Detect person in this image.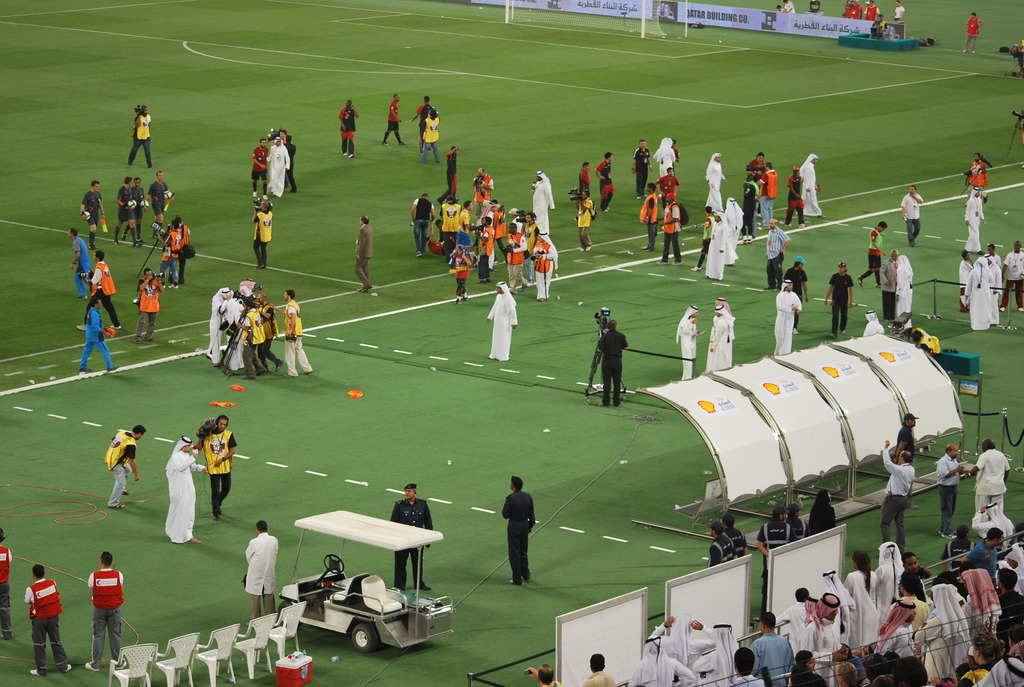
Detection: select_region(782, 254, 807, 335).
